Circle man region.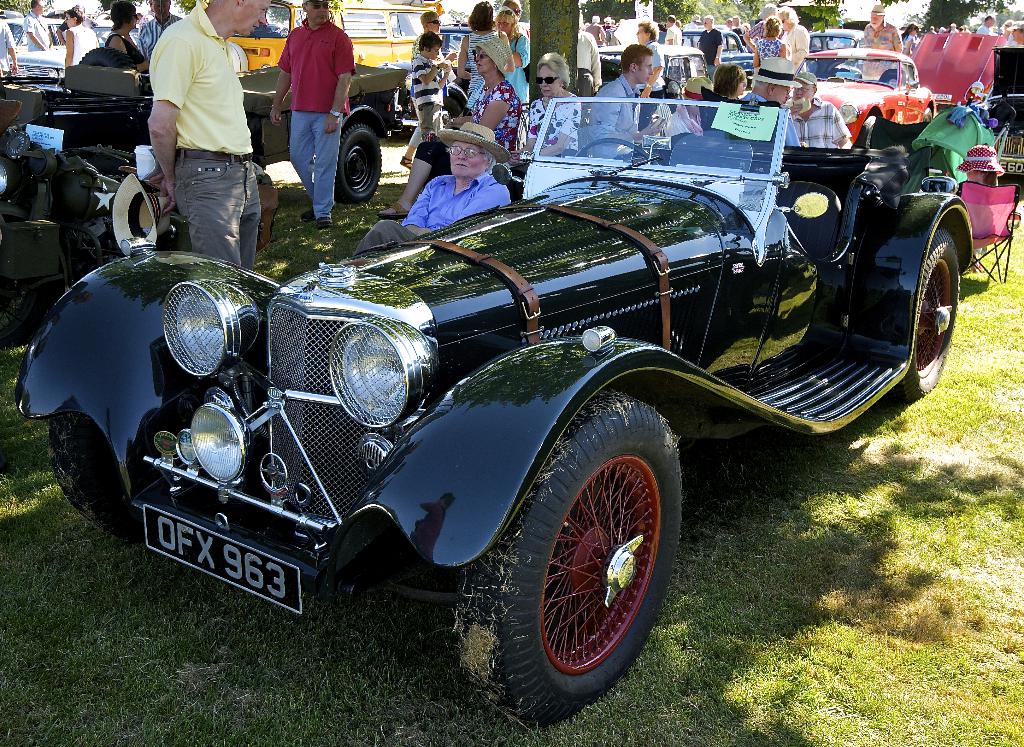
Region: (706,15,723,63).
